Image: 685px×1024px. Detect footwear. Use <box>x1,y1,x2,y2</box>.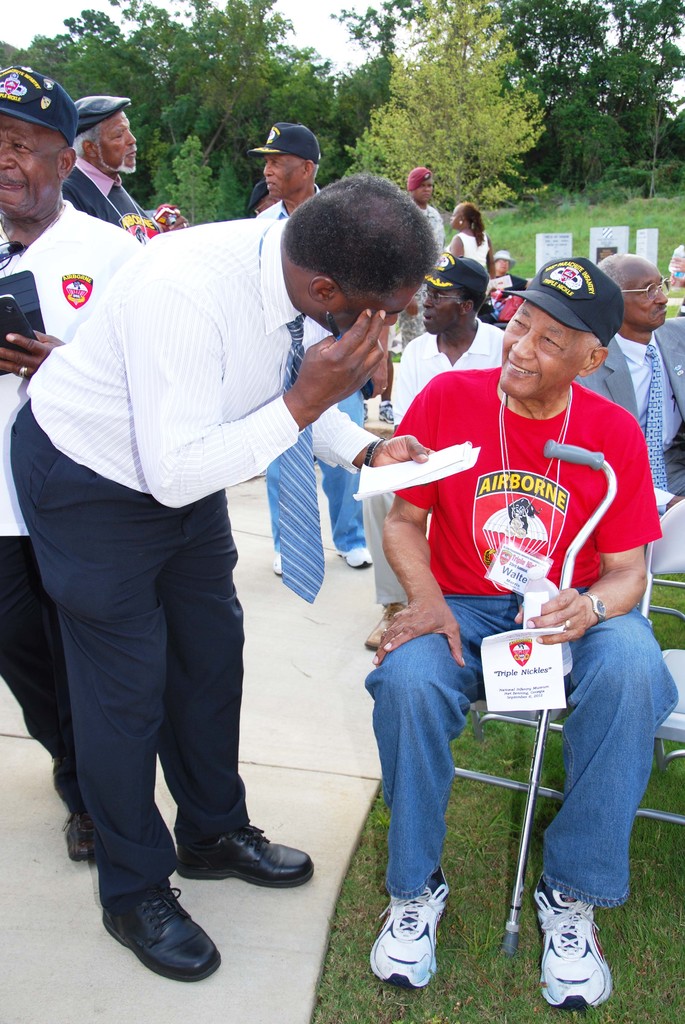
<box>62,807,98,870</box>.
